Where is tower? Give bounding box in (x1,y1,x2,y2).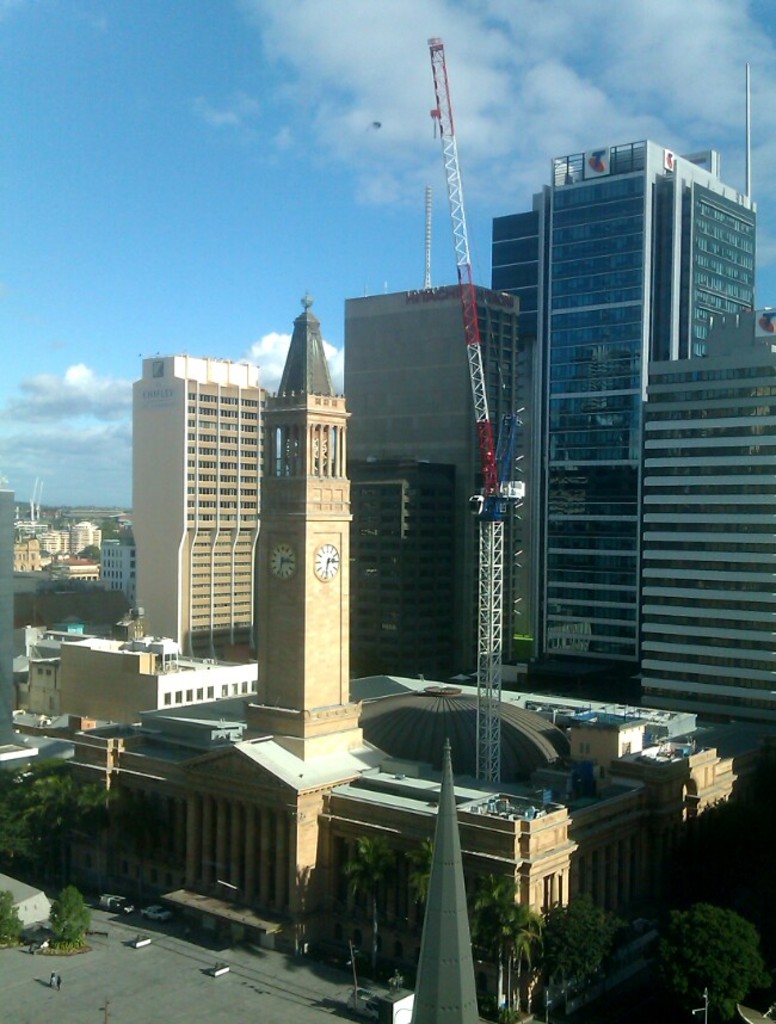
(248,308,374,748).
